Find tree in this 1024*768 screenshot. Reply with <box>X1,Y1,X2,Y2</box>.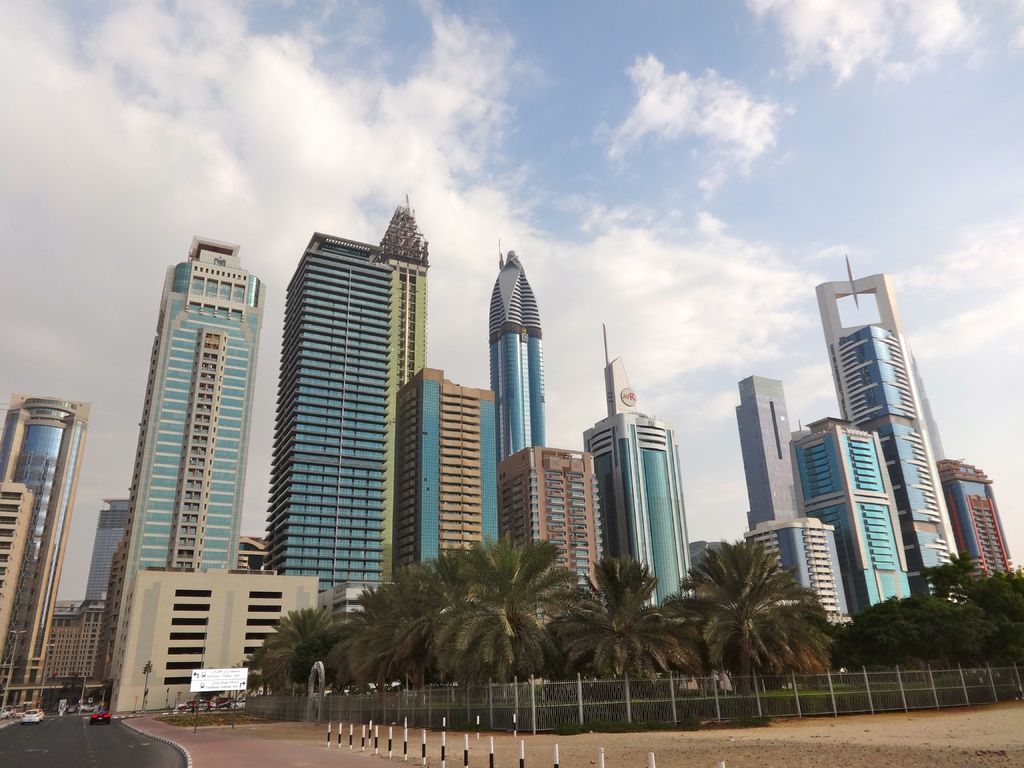
<box>193,664,229,710</box>.
